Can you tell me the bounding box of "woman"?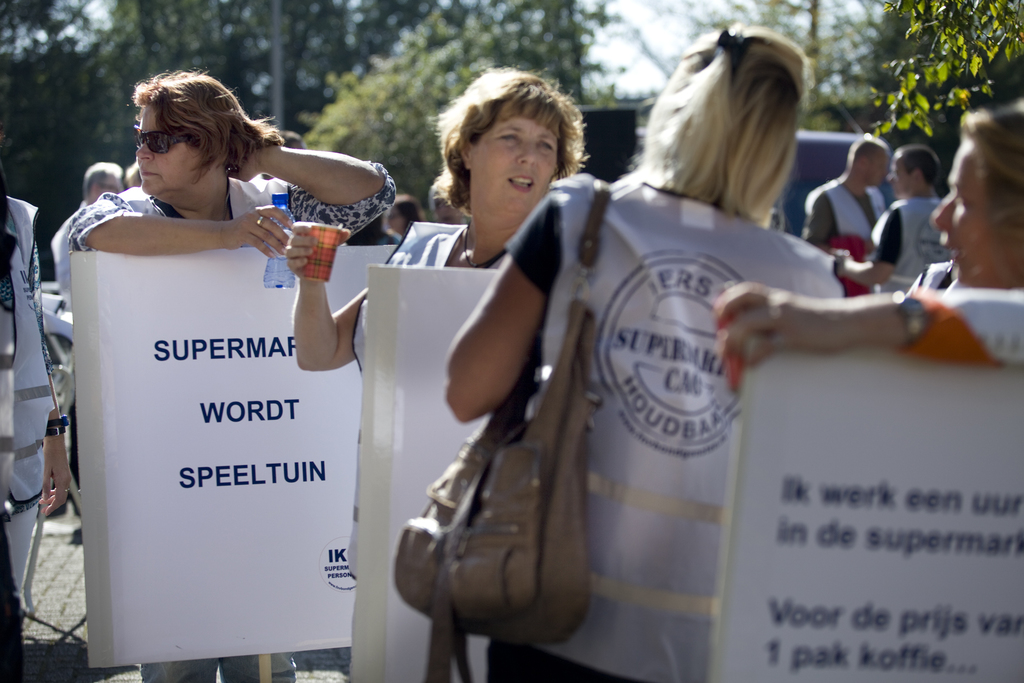
detection(714, 97, 1023, 365).
